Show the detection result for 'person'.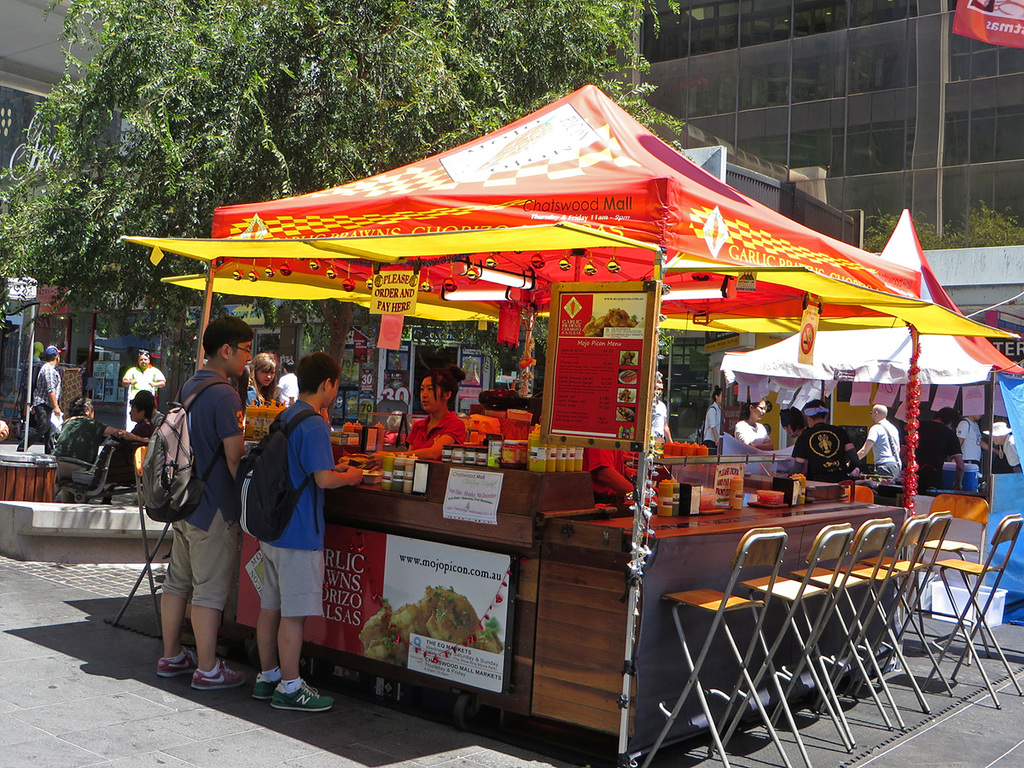
x1=241, y1=342, x2=268, y2=396.
